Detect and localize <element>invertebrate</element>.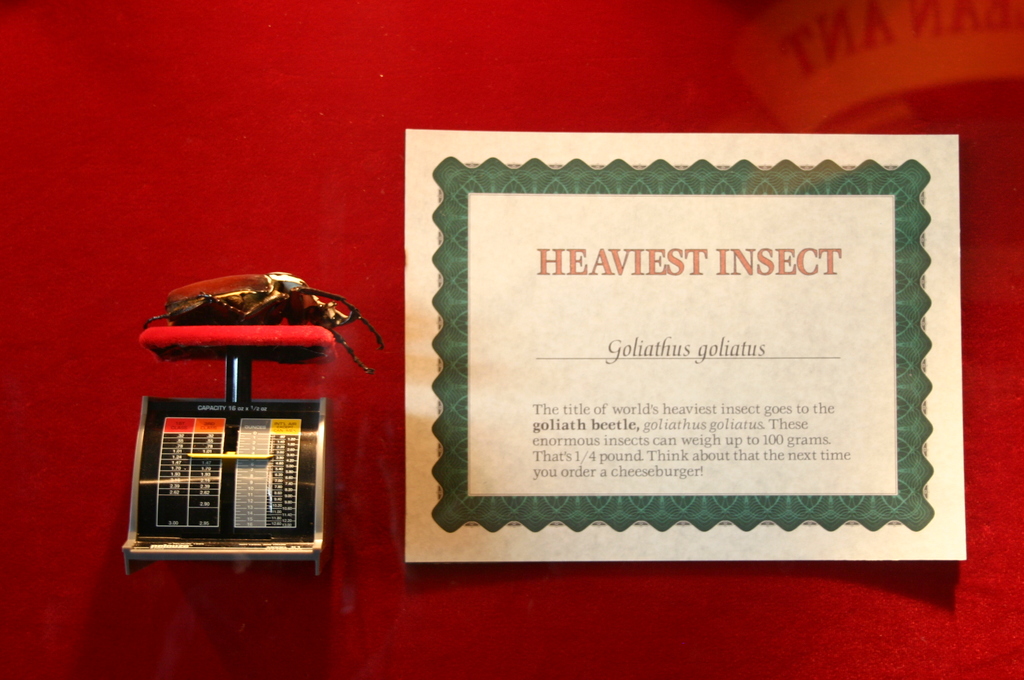
Localized at detection(143, 267, 388, 374).
